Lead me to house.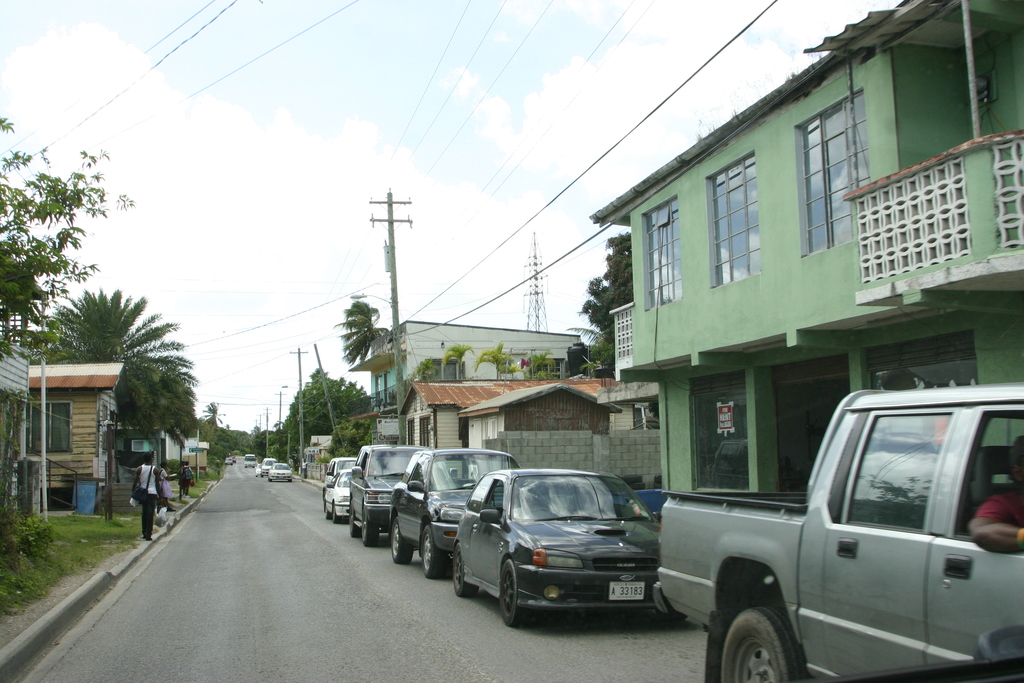
Lead to <box>586,0,1023,516</box>.
